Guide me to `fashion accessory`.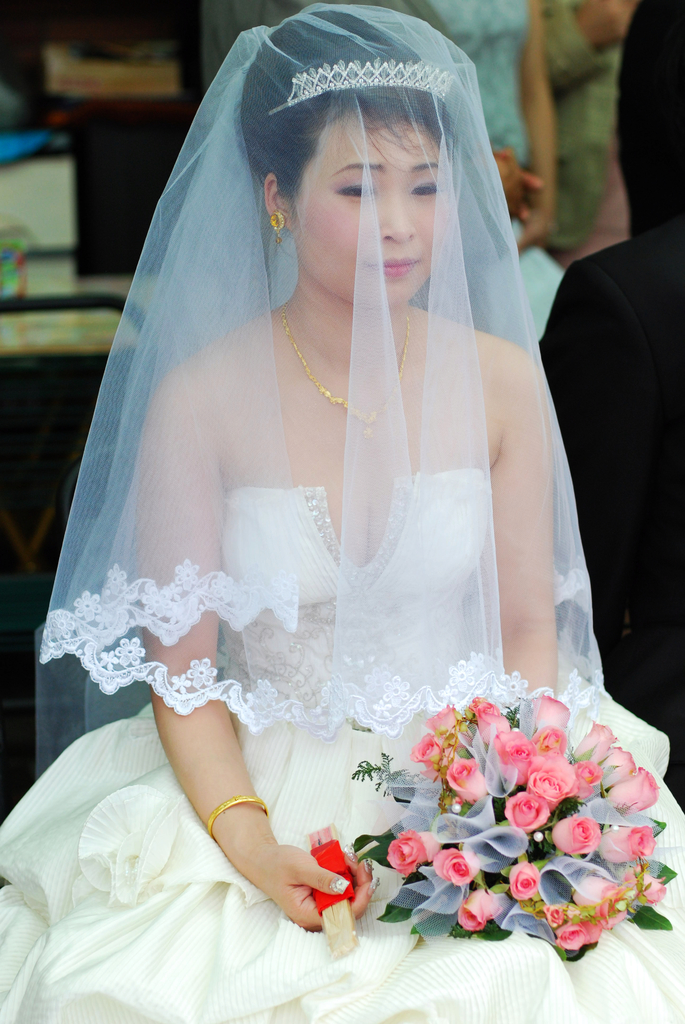
Guidance: x1=269 y1=55 x2=451 y2=115.
